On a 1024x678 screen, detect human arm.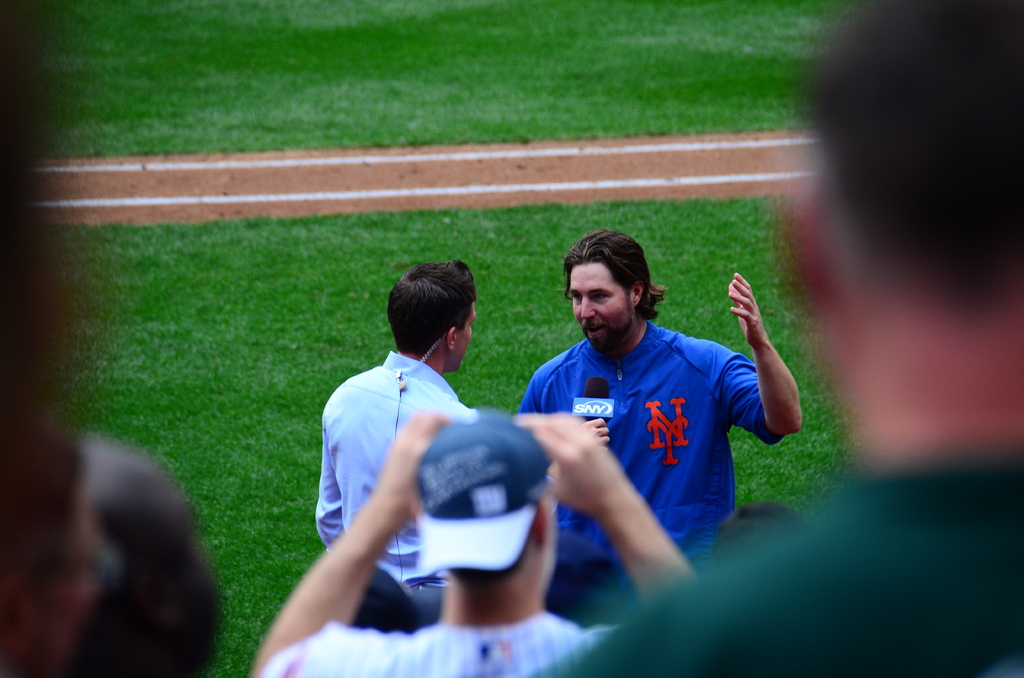
513 364 620 480.
